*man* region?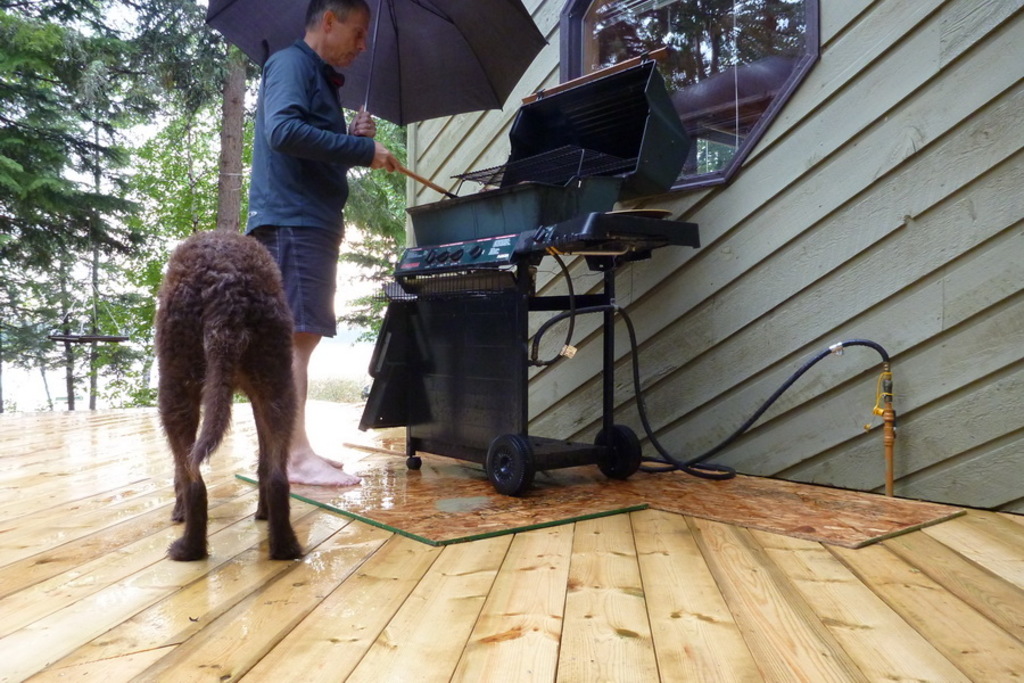
l=238, t=0, r=400, b=485
